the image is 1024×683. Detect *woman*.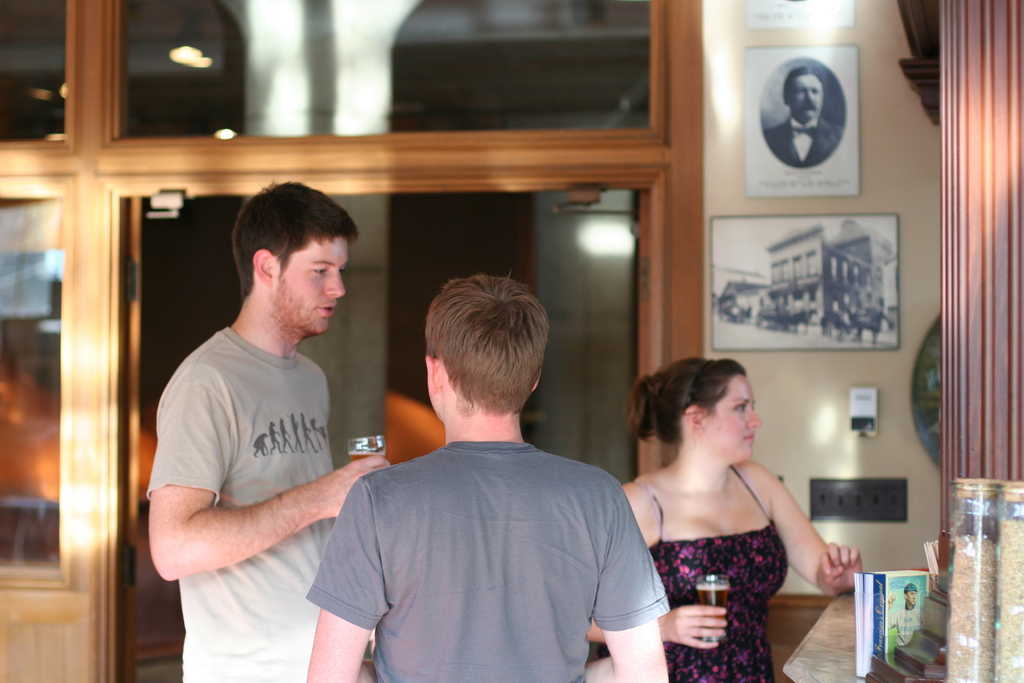
Detection: 595 359 854 661.
